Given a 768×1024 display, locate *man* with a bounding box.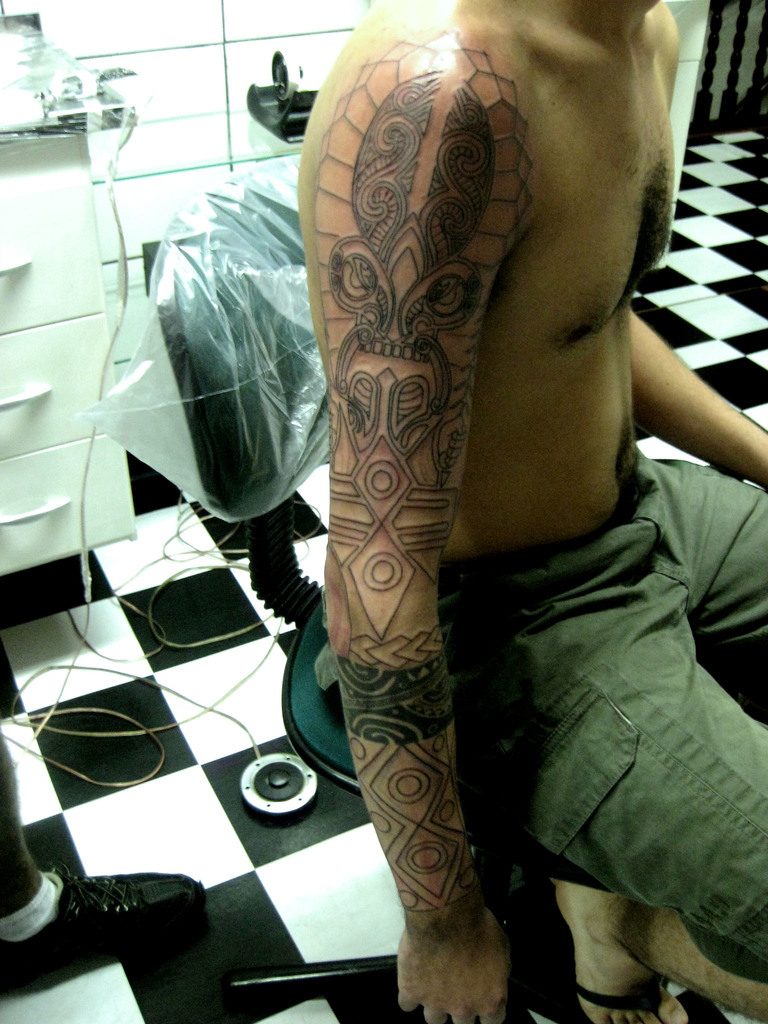
Located: l=293, t=0, r=767, b=1023.
